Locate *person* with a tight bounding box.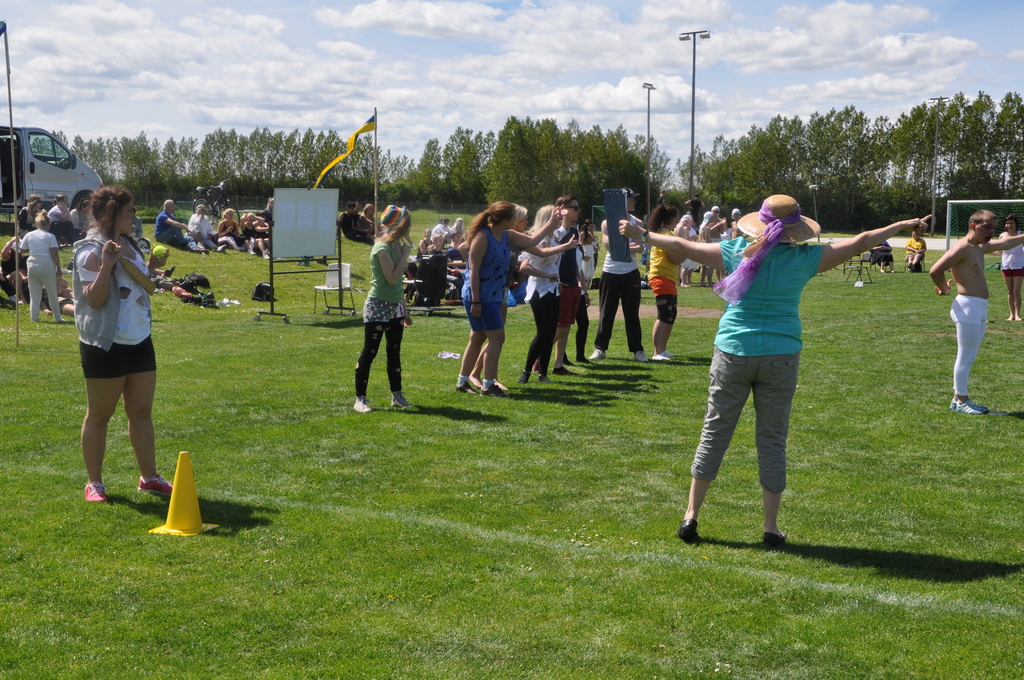
region(348, 207, 415, 419).
